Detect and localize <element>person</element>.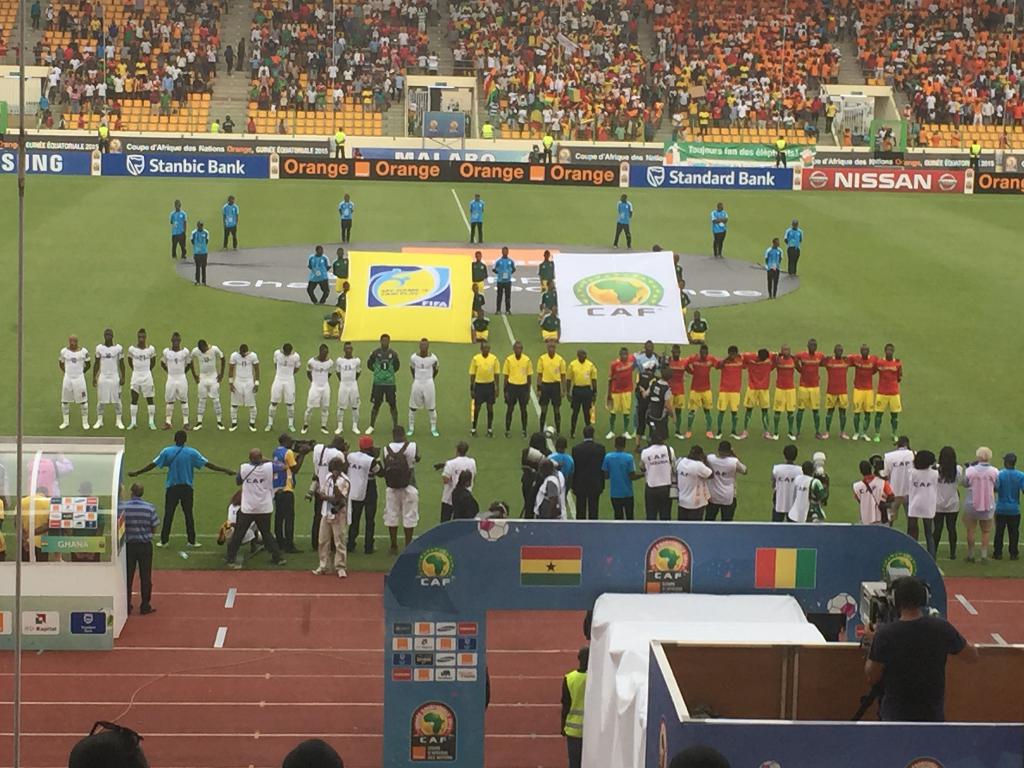
Localized at region(120, 479, 161, 620).
